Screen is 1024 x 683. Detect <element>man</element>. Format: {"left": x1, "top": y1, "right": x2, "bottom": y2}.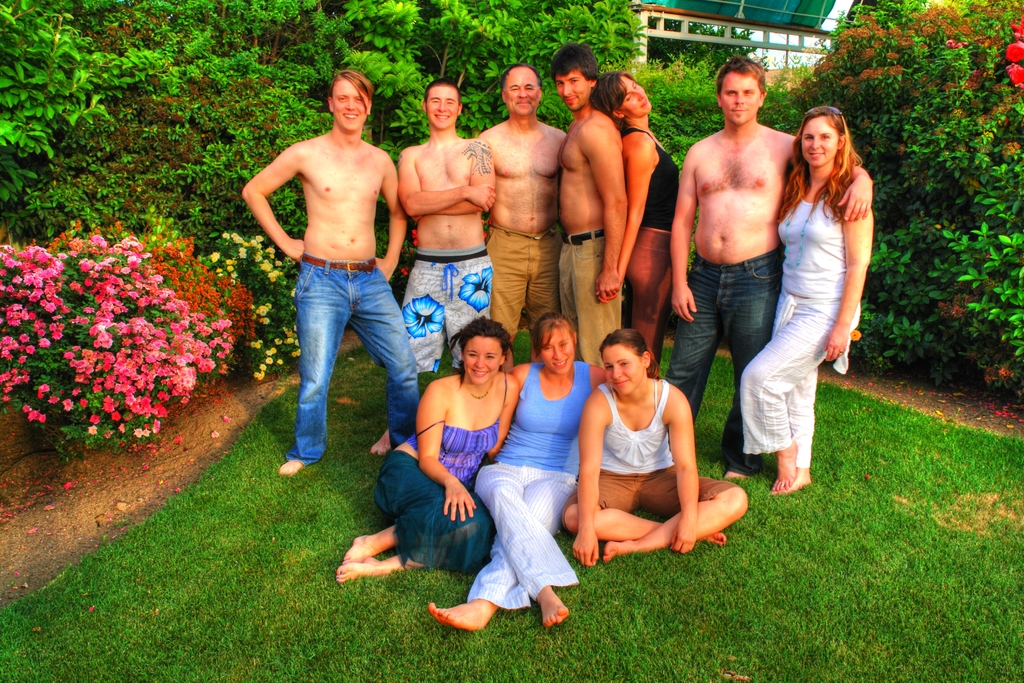
{"left": 386, "top": 67, "right": 500, "bottom": 447}.
